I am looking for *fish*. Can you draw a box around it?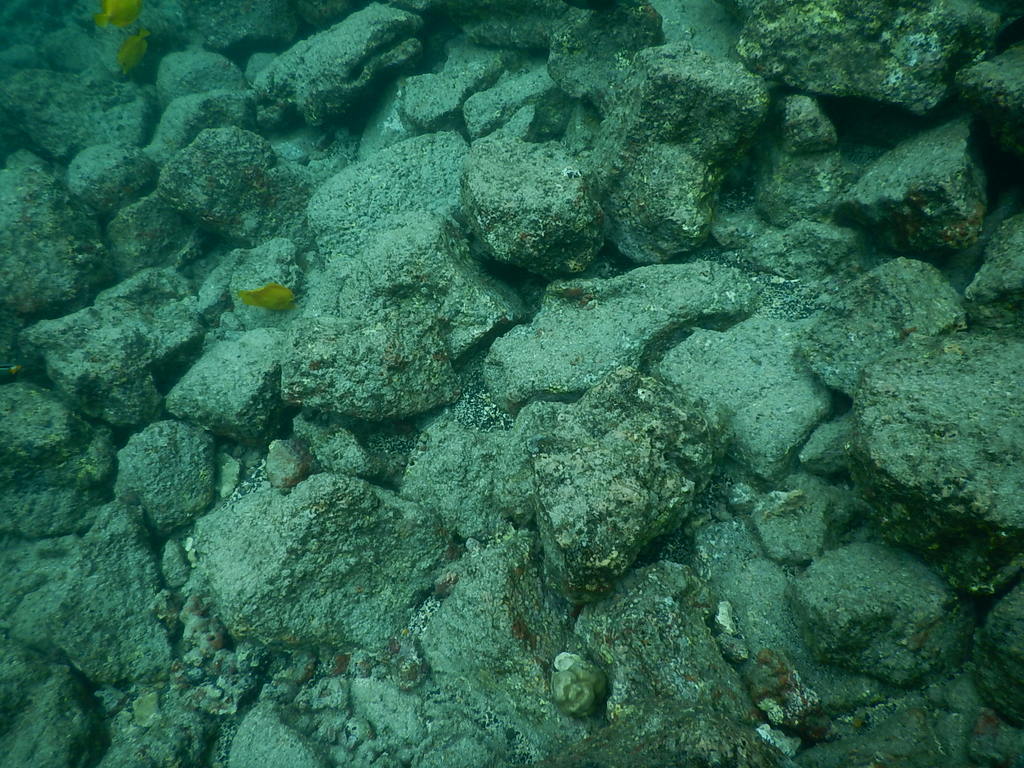
Sure, the bounding box is BBox(99, 3, 141, 35).
